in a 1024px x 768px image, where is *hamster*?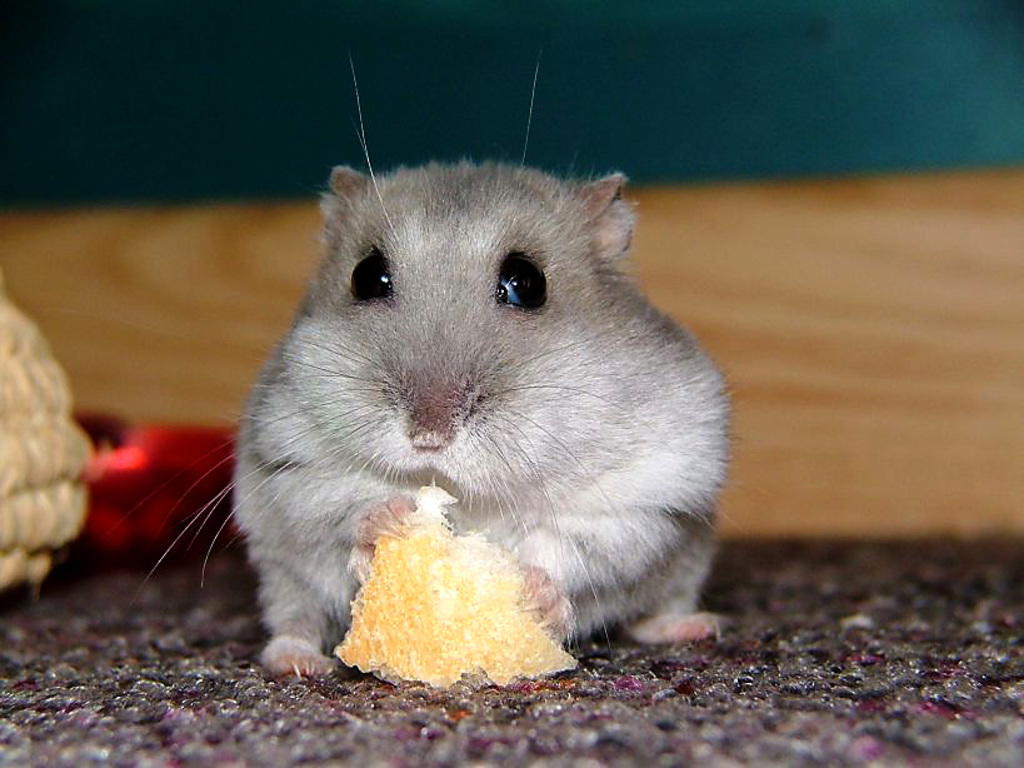
(x1=136, y1=38, x2=745, y2=674).
